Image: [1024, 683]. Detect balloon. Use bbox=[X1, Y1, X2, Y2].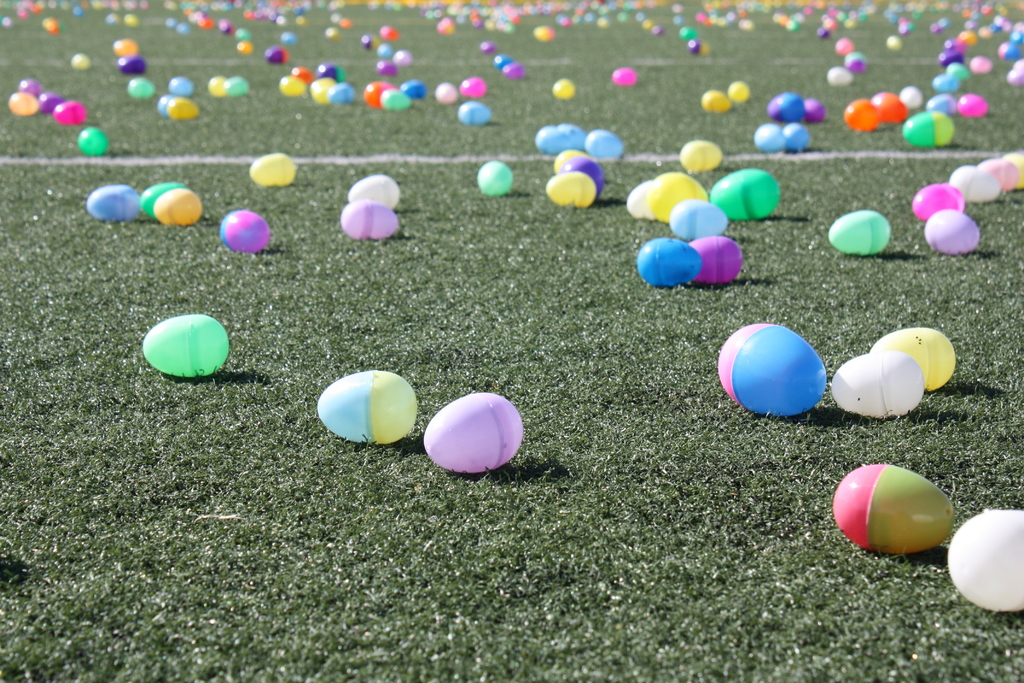
bbox=[152, 188, 204, 227].
